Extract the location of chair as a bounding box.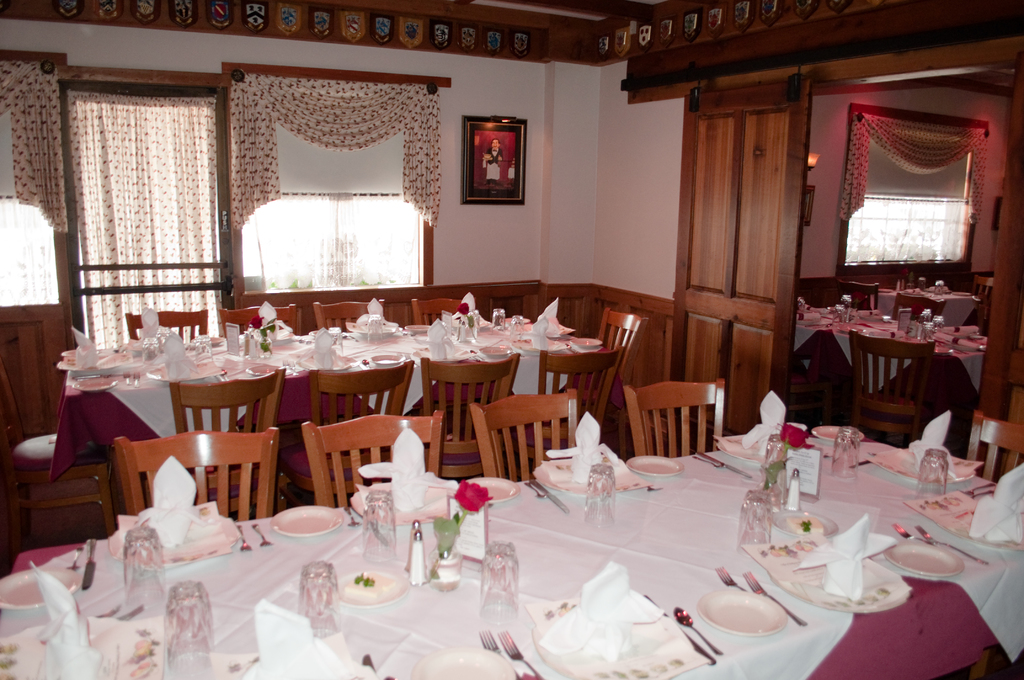
region(0, 344, 122, 543).
